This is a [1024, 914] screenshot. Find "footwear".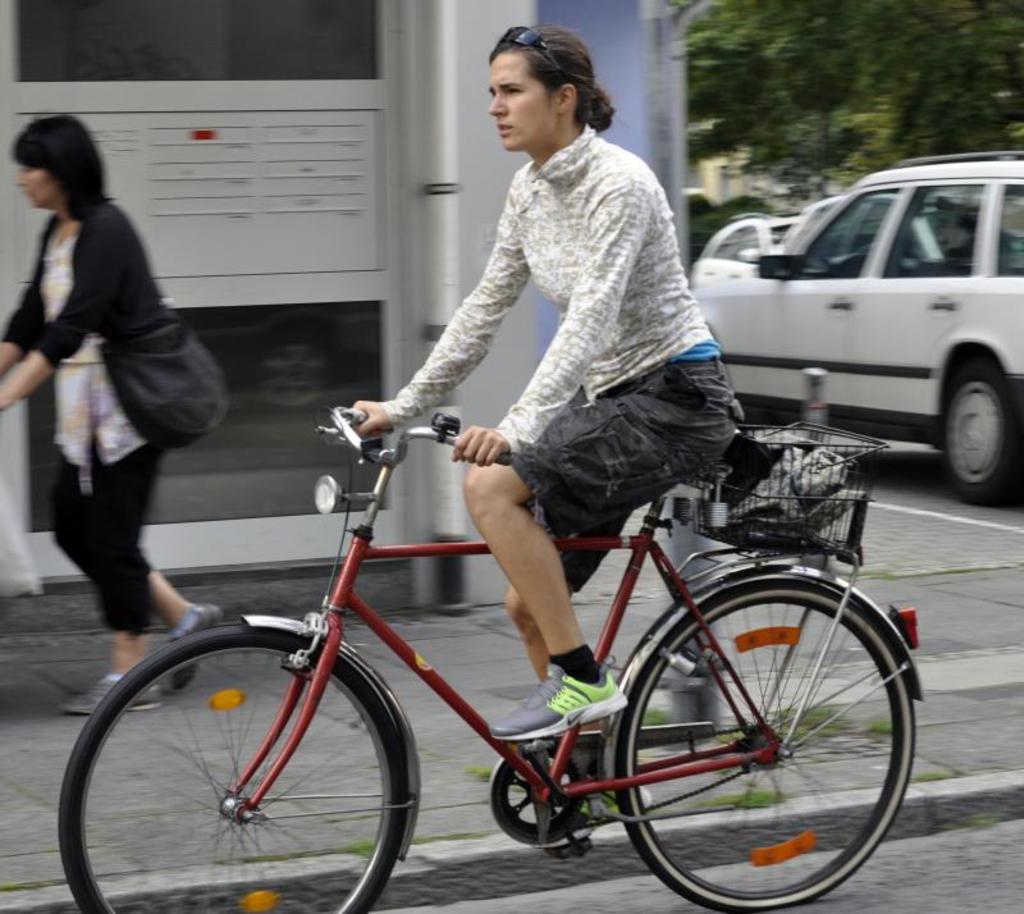
Bounding box: locate(492, 650, 627, 741).
